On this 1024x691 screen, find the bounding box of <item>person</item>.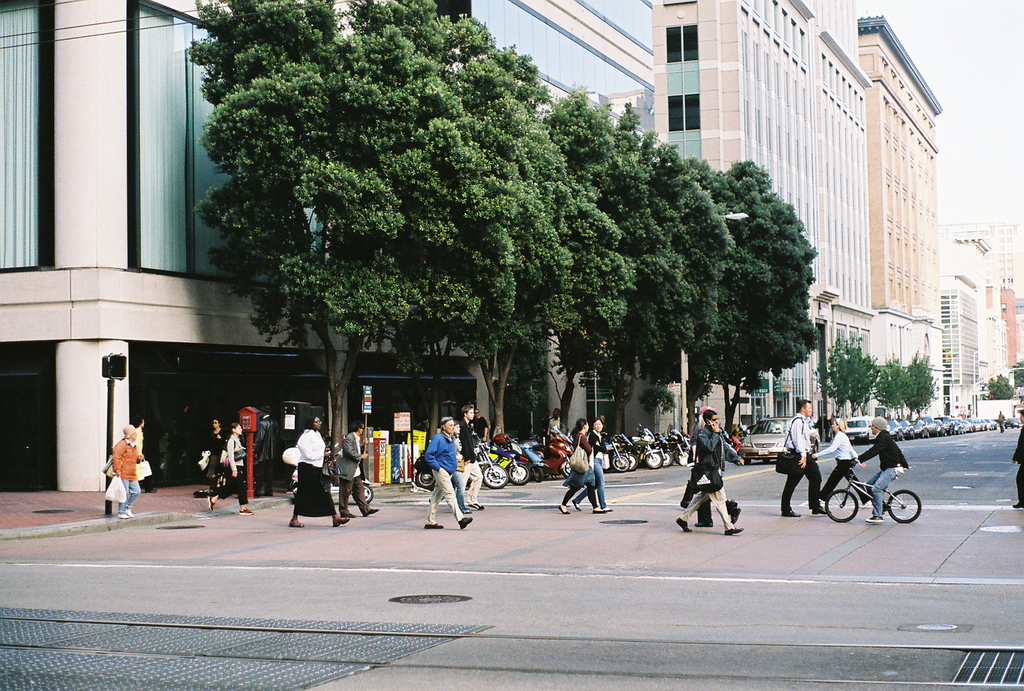
Bounding box: x1=783 y1=398 x2=833 y2=509.
